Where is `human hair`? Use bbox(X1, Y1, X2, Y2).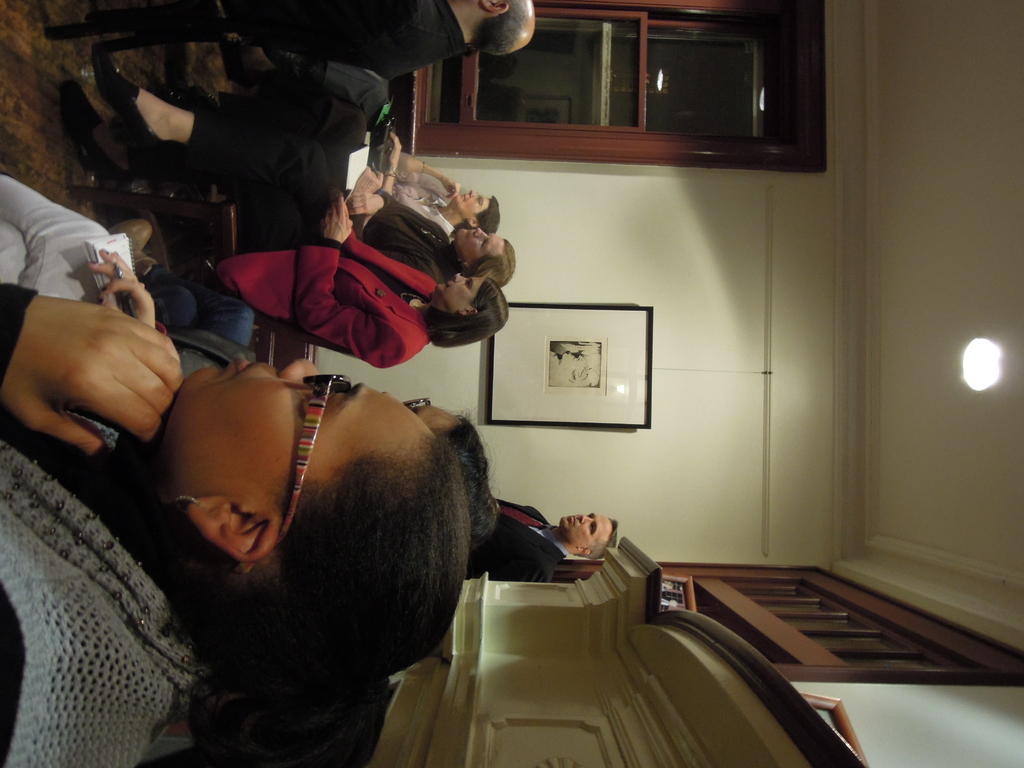
bbox(464, 240, 514, 287).
